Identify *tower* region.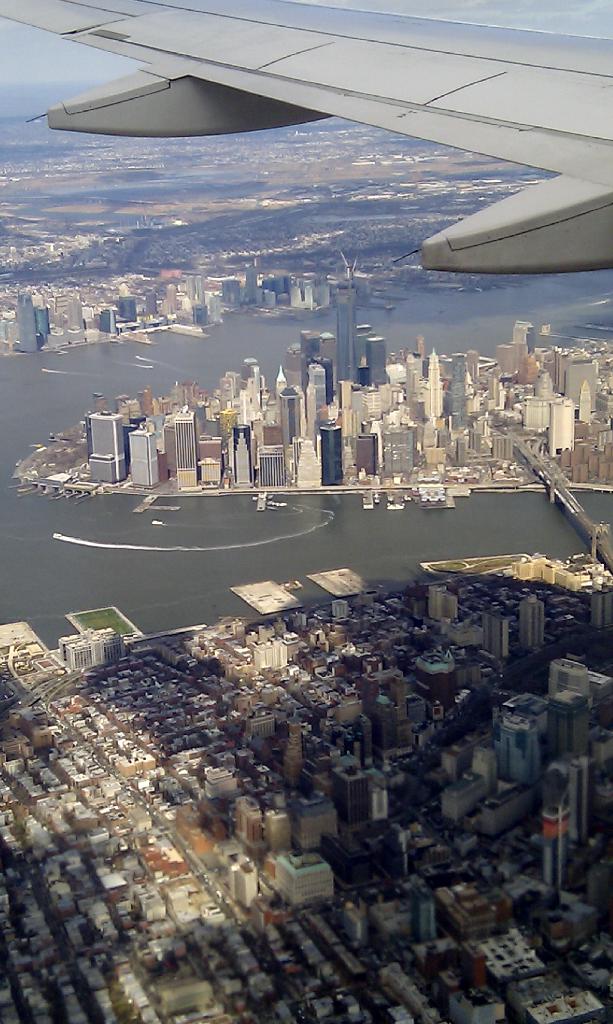
Region: 549/400/578/459.
